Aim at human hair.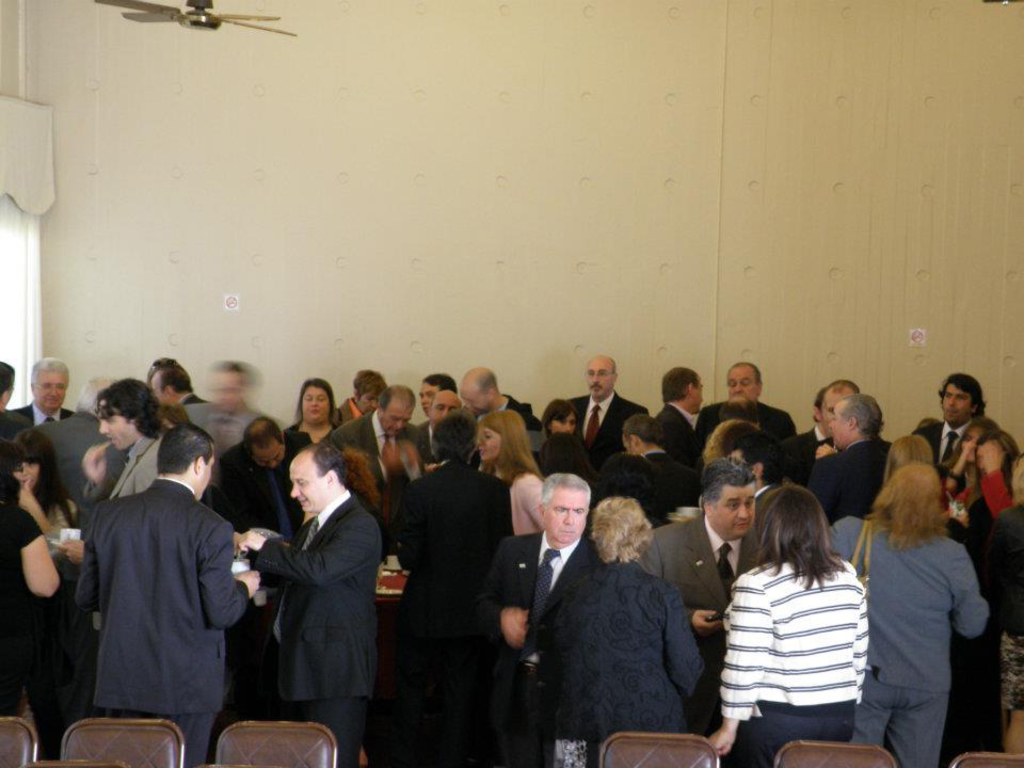
Aimed at left=862, top=457, right=951, bottom=546.
